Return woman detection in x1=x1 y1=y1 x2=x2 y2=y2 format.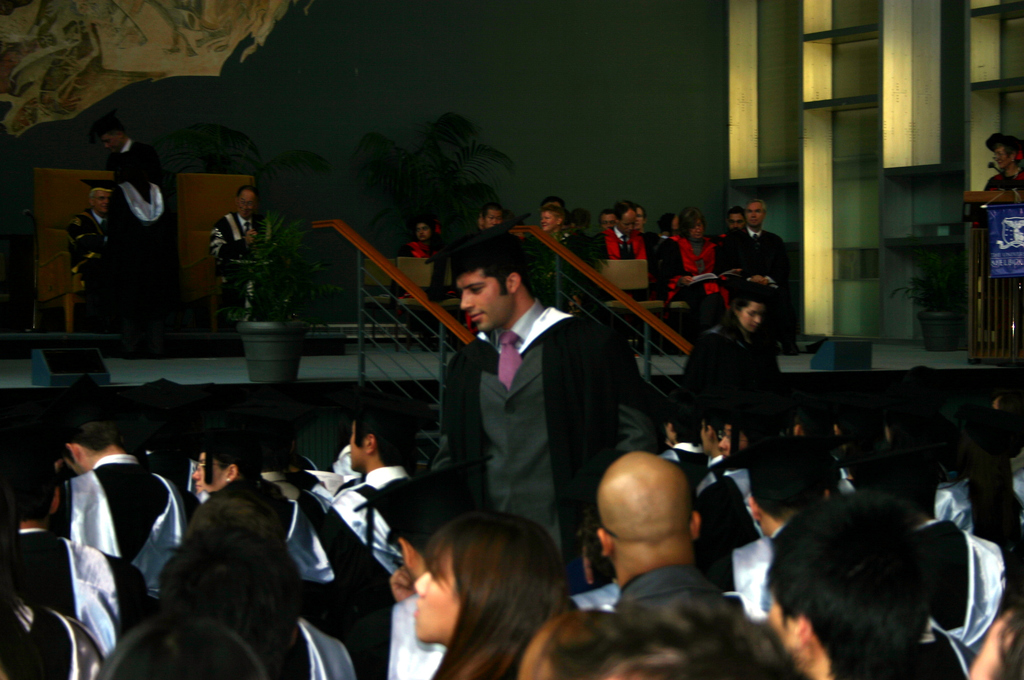
x1=399 y1=219 x2=444 y2=295.
